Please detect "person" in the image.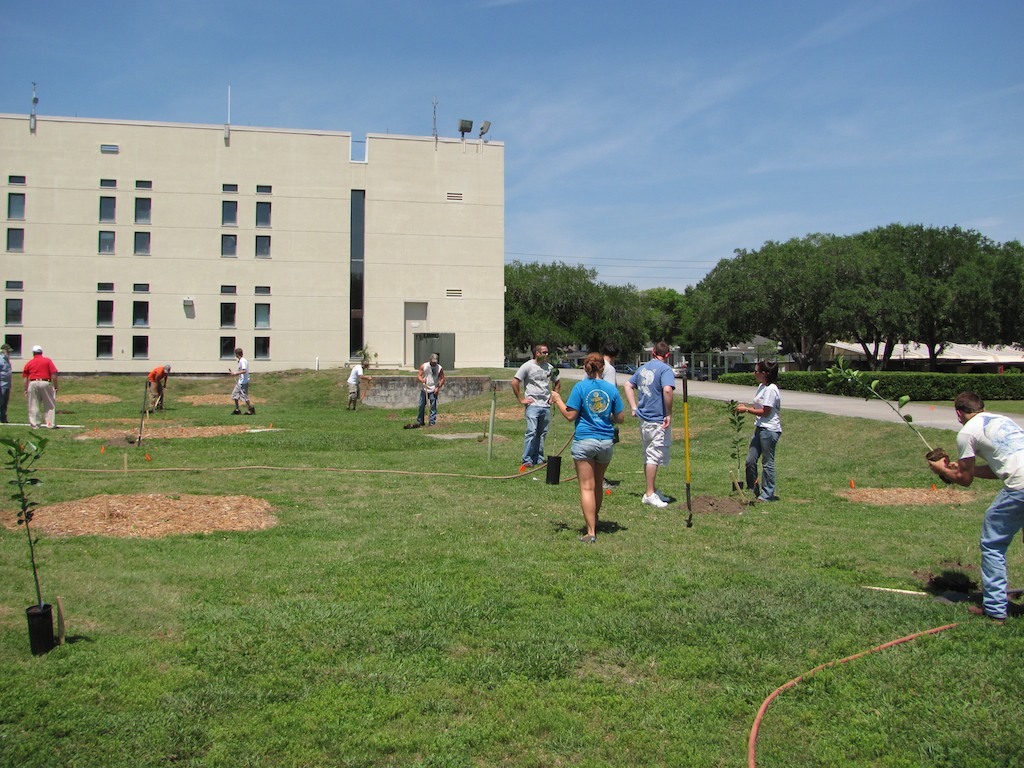
[x1=508, y1=345, x2=560, y2=469].
